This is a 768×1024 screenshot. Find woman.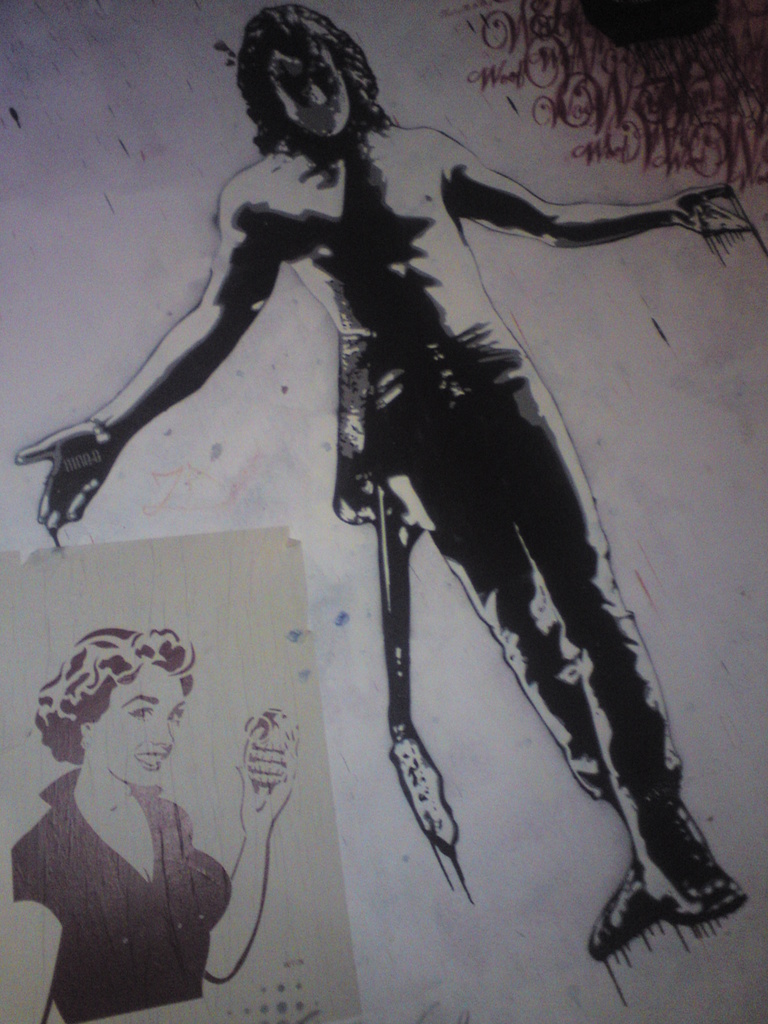
Bounding box: 19/564/251/1016.
